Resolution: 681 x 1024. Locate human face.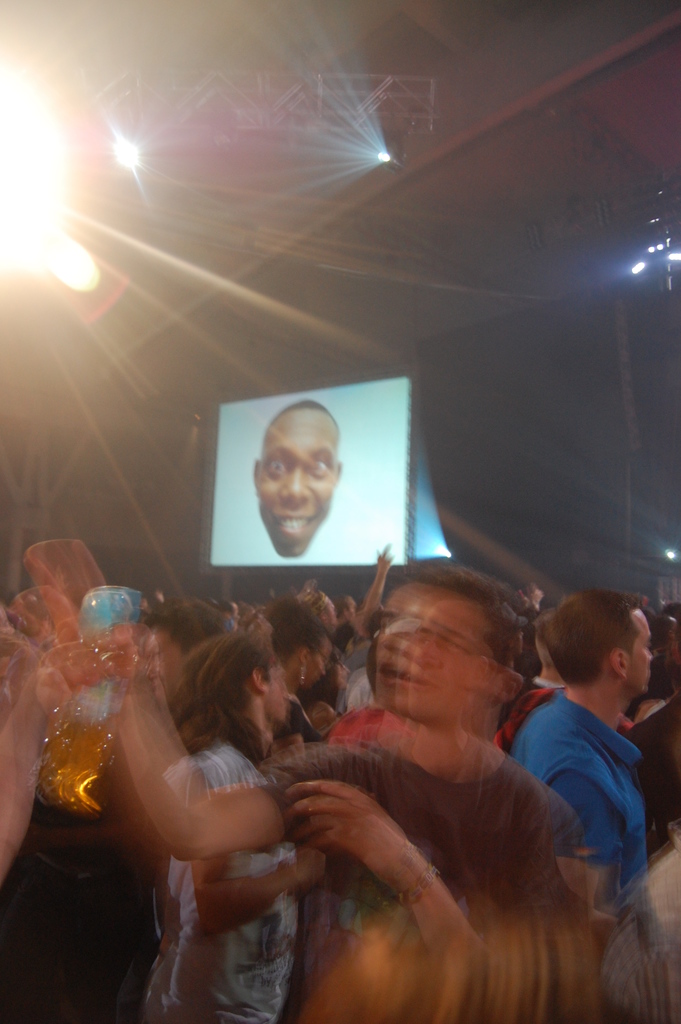
l=626, t=610, r=661, b=691.
